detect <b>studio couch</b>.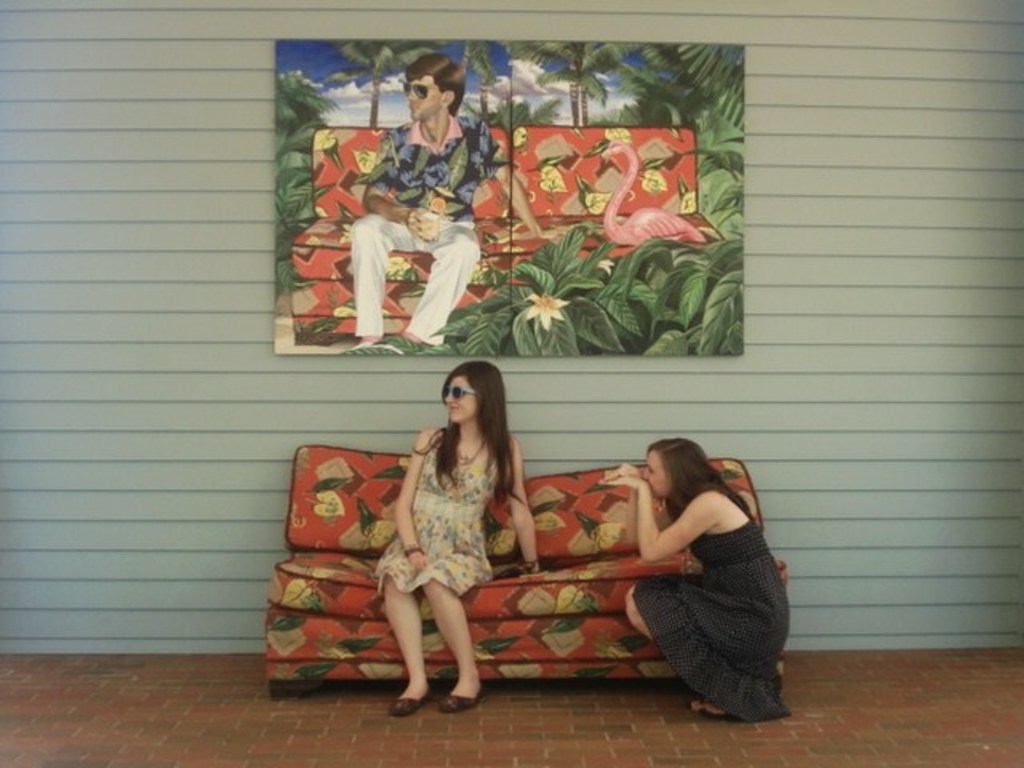
Detected at <box>258,445,787,698</box>.
